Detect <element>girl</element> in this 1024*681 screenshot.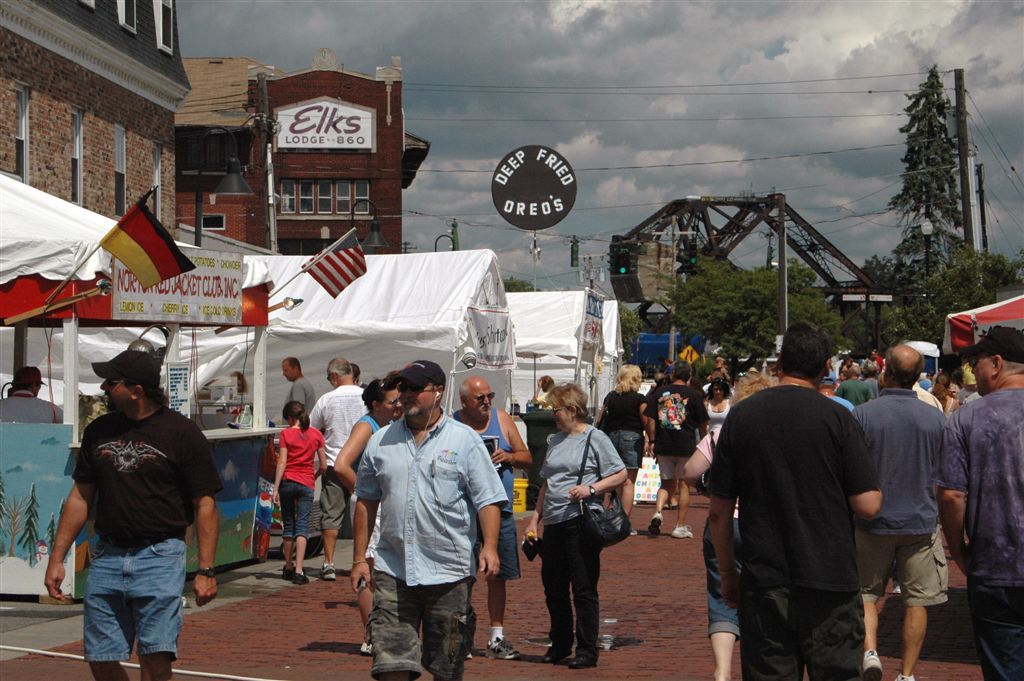
Detection: box=[272, 397, 322, 578].
